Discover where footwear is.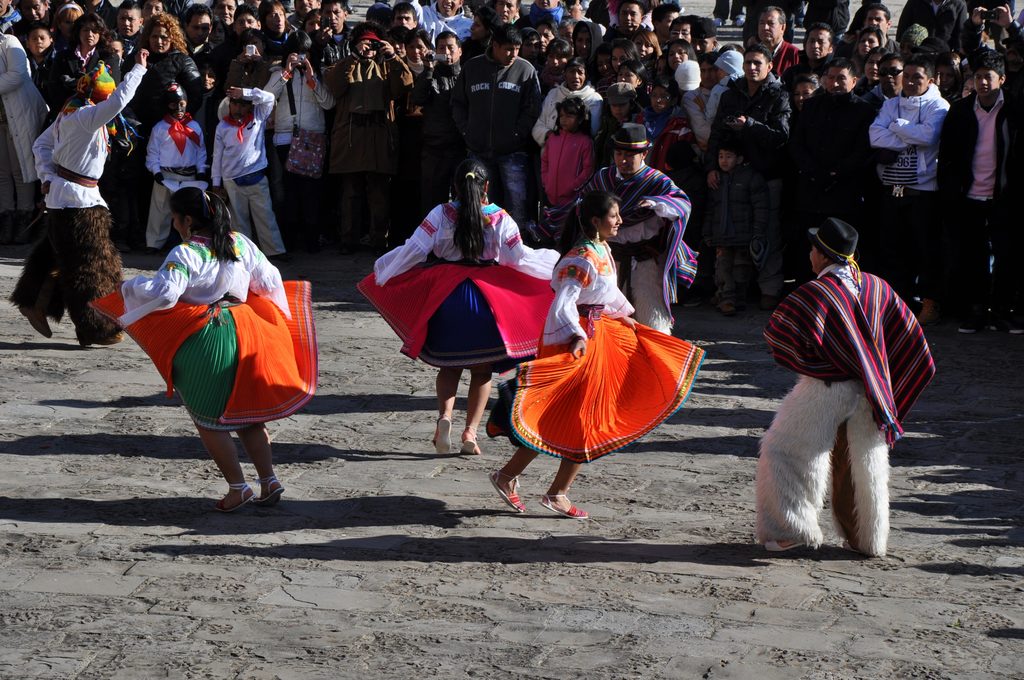
Discovered at box=[761, 297, 780, 311].
